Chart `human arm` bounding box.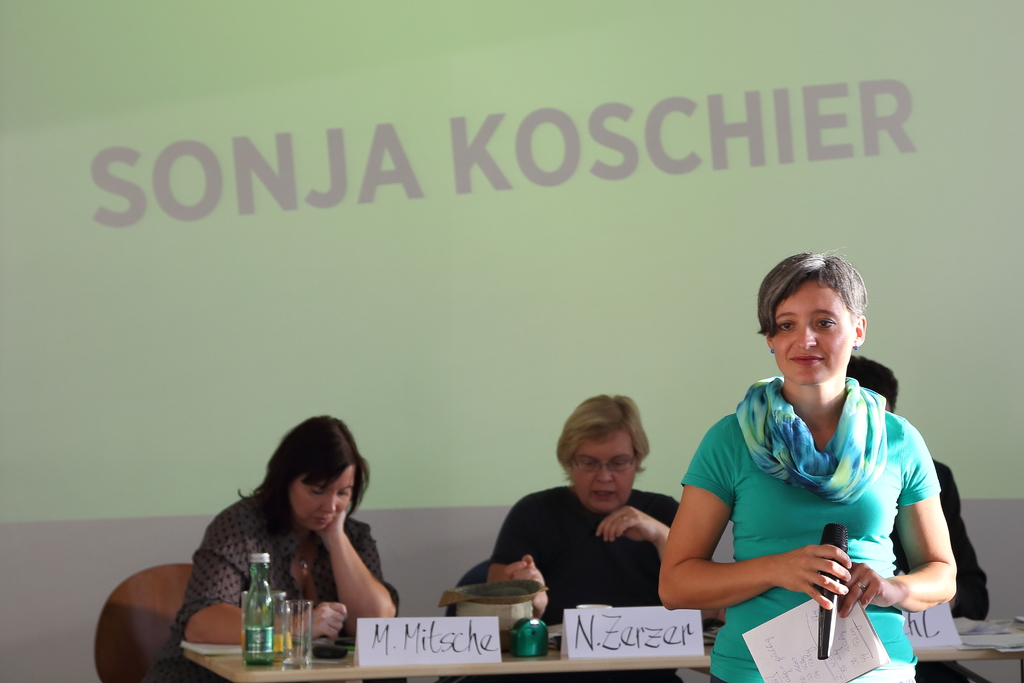
Charted: [182, 502, 346, 648].
